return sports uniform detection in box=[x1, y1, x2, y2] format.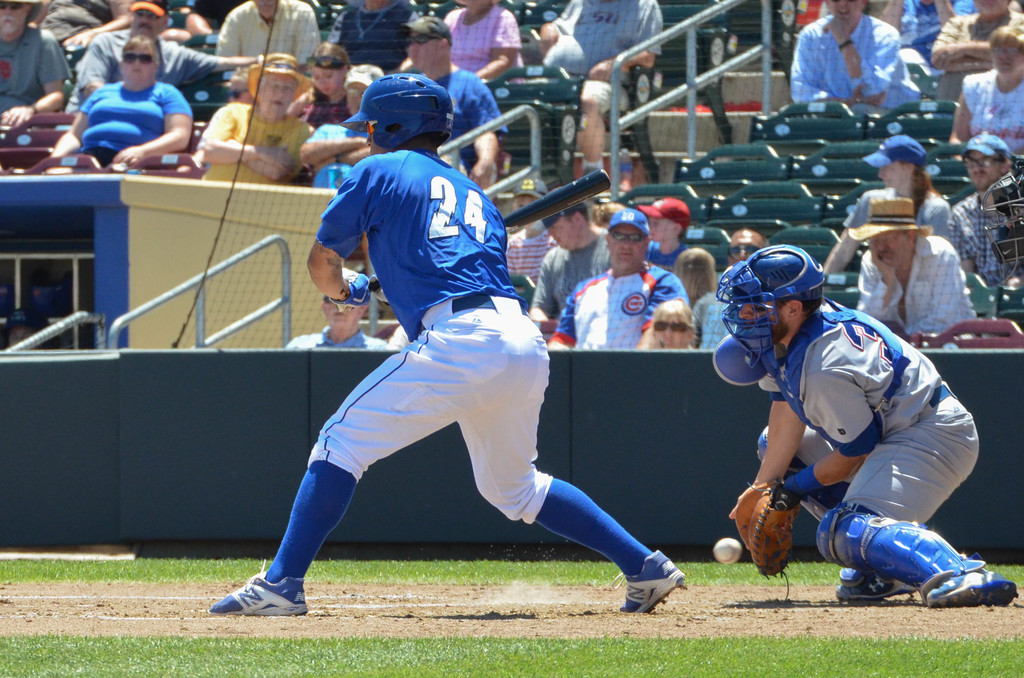
box=[198, 72, 687, 615].
